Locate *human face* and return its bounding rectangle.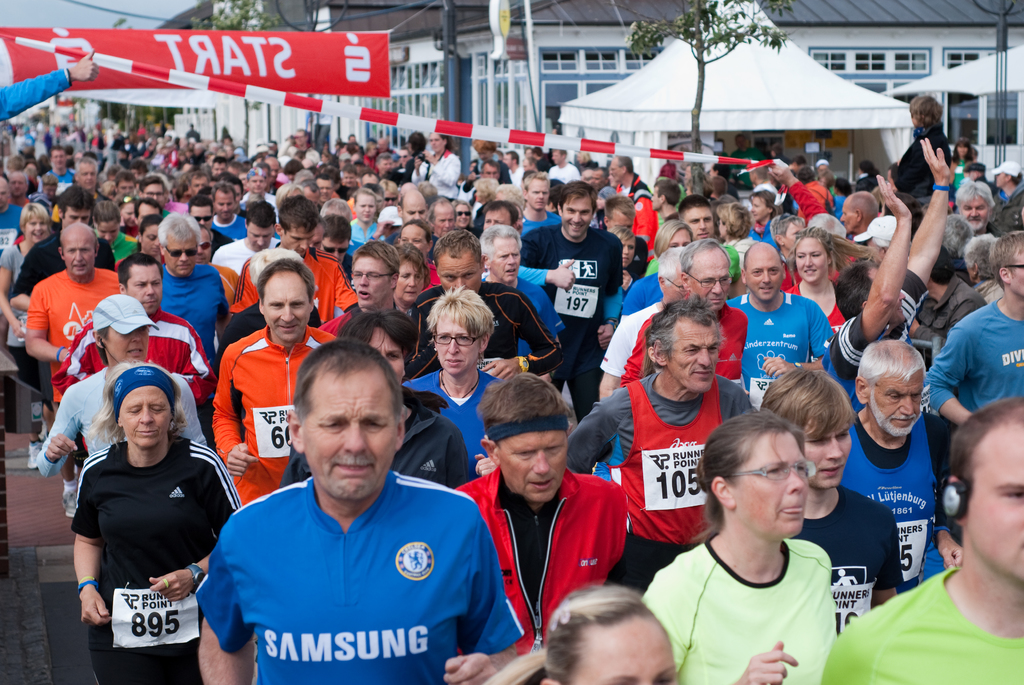
(370,146,376,155).
